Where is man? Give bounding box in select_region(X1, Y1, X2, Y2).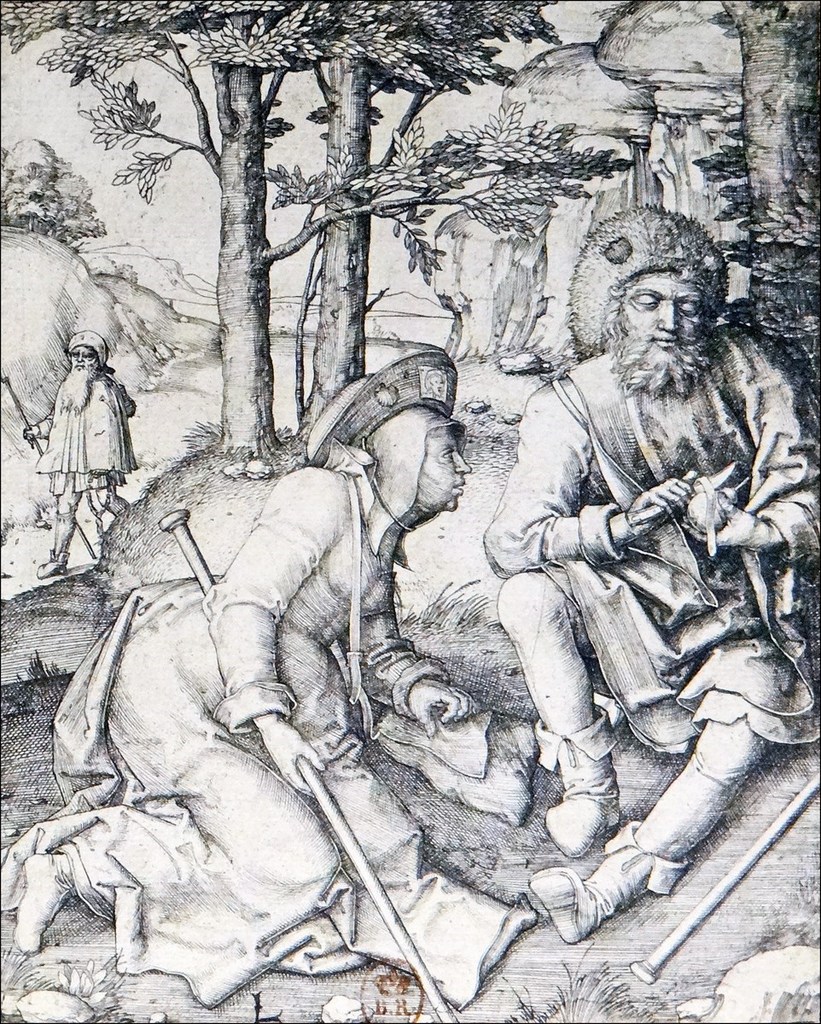
select_region(13, 326, 133, 579).
